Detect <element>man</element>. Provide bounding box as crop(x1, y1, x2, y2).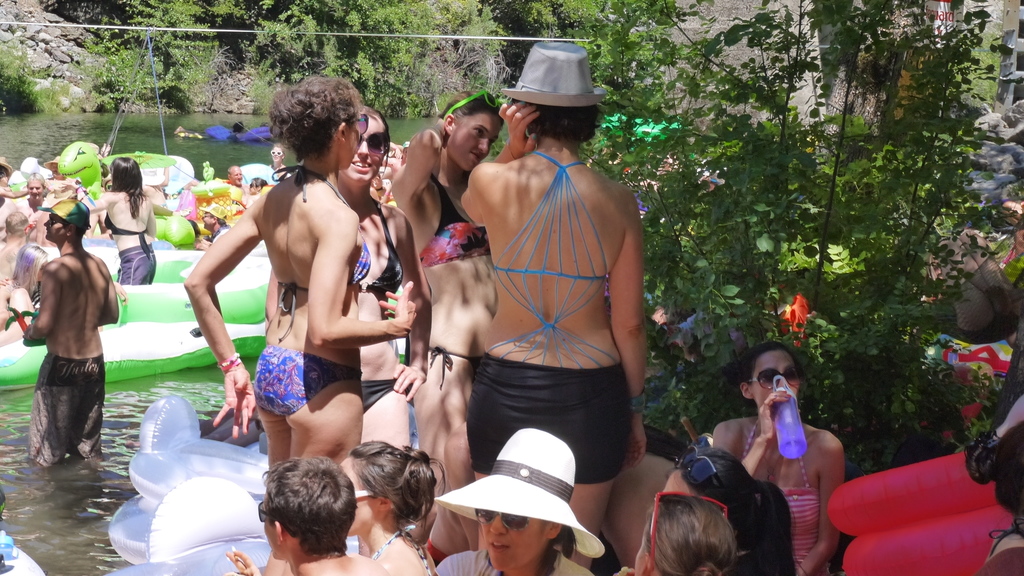
crop(14, 200, 116, 486).
